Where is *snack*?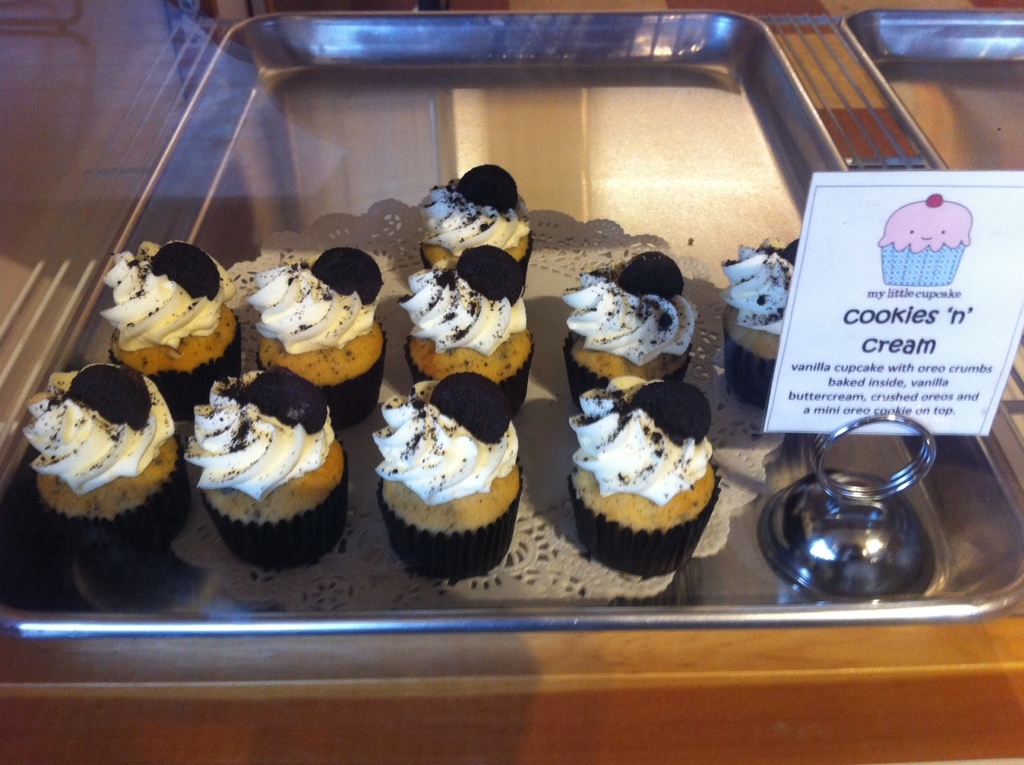
Rect(104, 243, 245, 413).
